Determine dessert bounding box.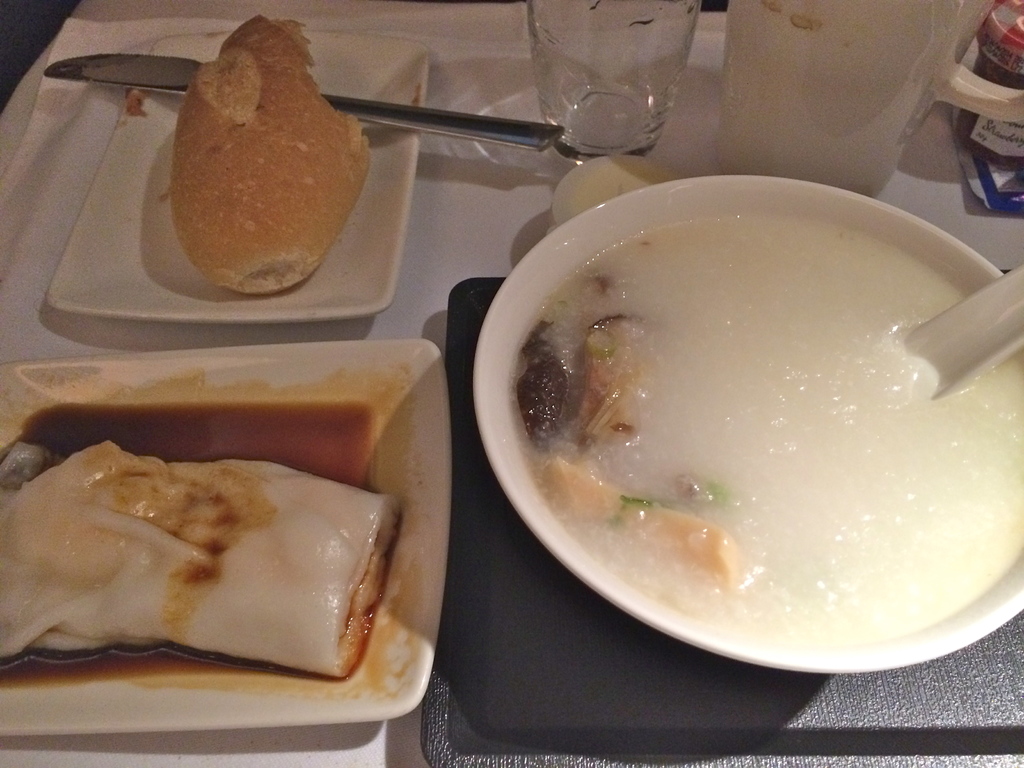
Determined: crop(511, 214, 1023, 643).
